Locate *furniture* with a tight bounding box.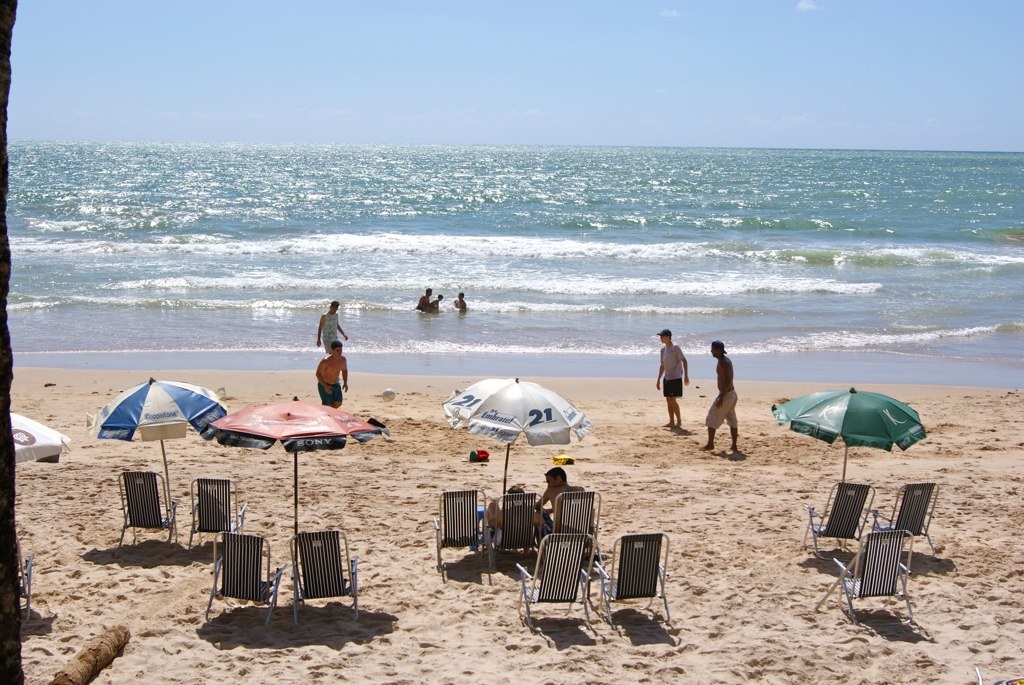
(x1=206, y1=530, x2=290, y2=634).
